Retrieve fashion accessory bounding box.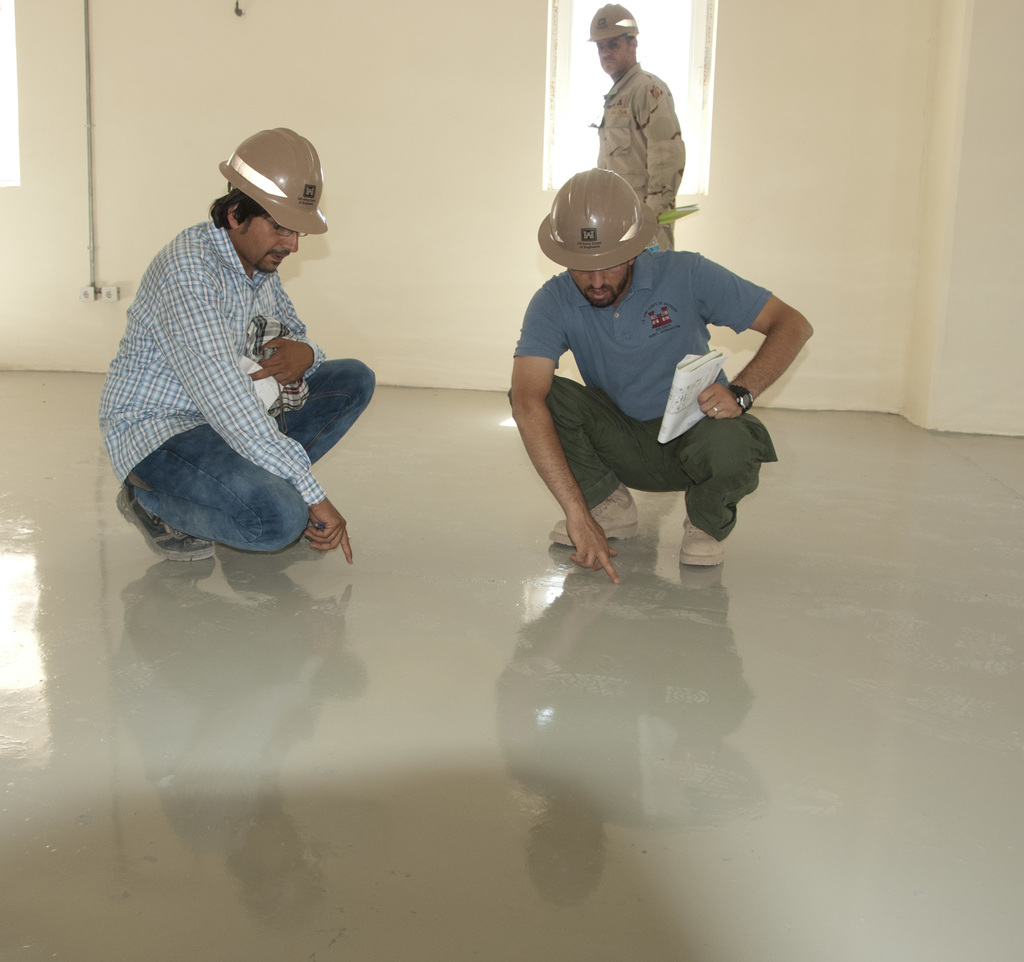
Bounding box: [111,481,216,563].
